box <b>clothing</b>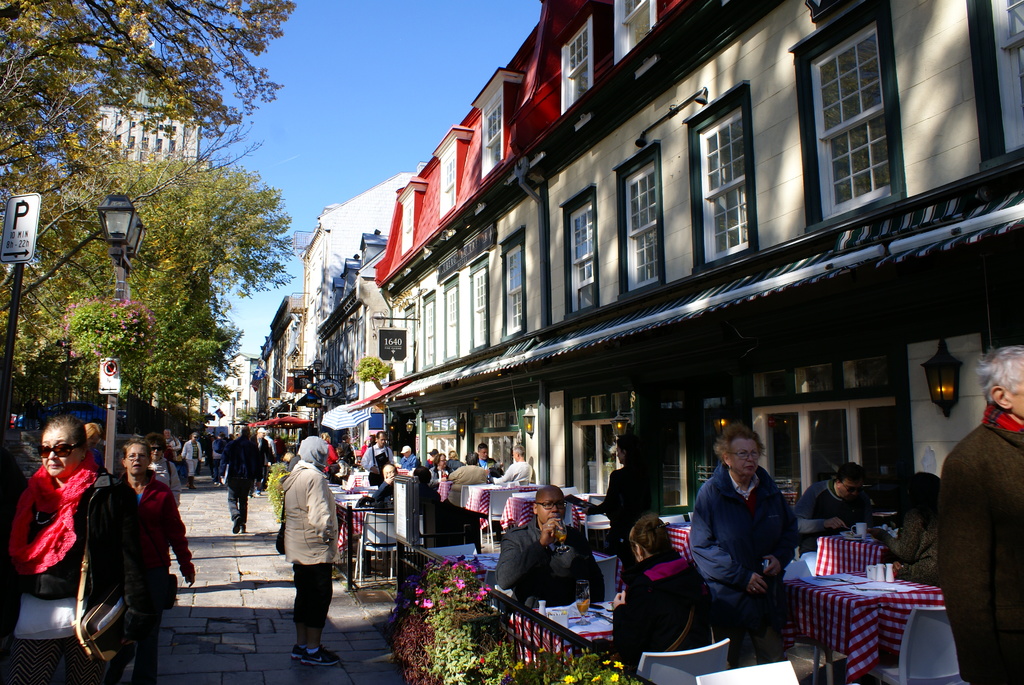
<box>0,459,87,683</box>
